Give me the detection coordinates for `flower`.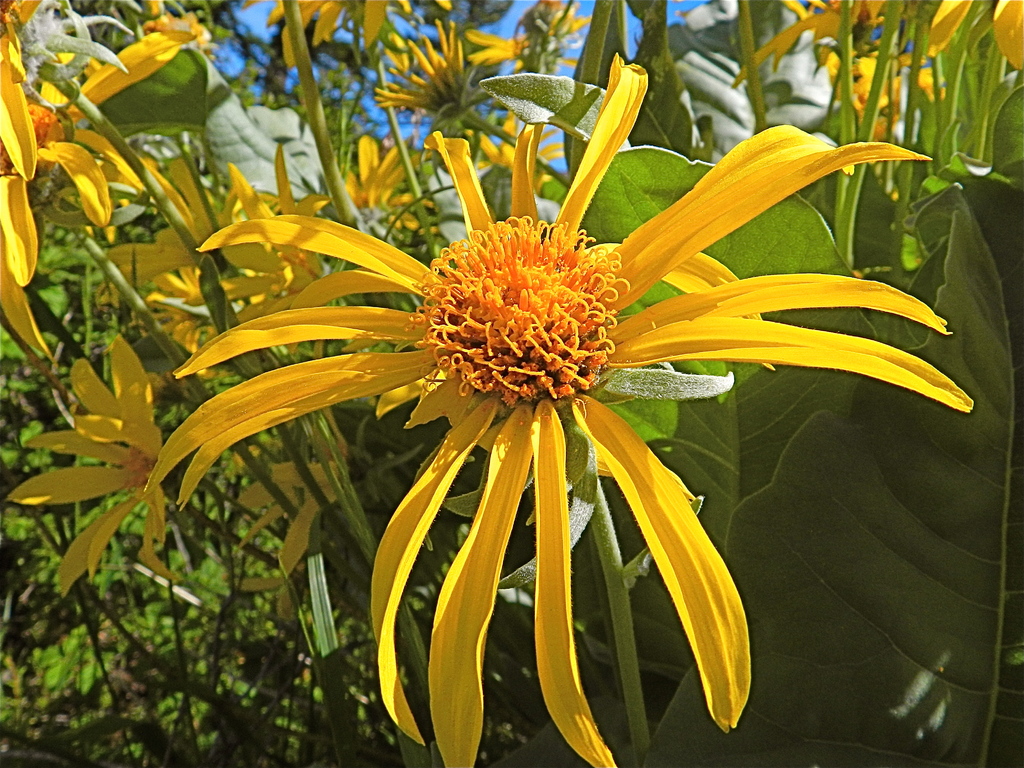
9,326,178,593.
